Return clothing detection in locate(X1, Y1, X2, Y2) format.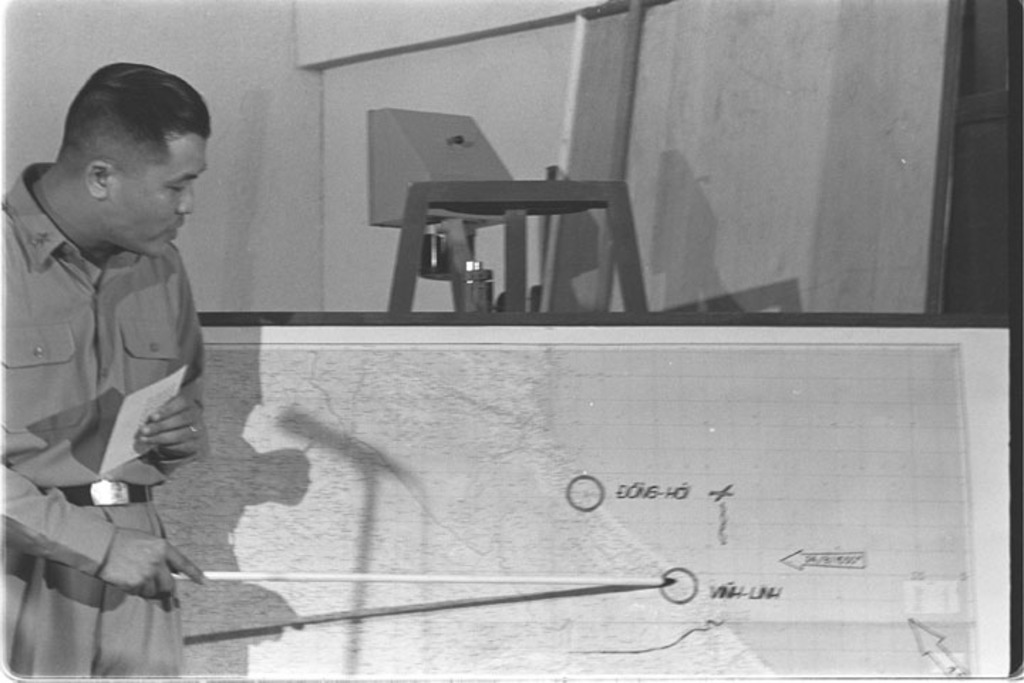
locate(10, 125, 218, 632).
